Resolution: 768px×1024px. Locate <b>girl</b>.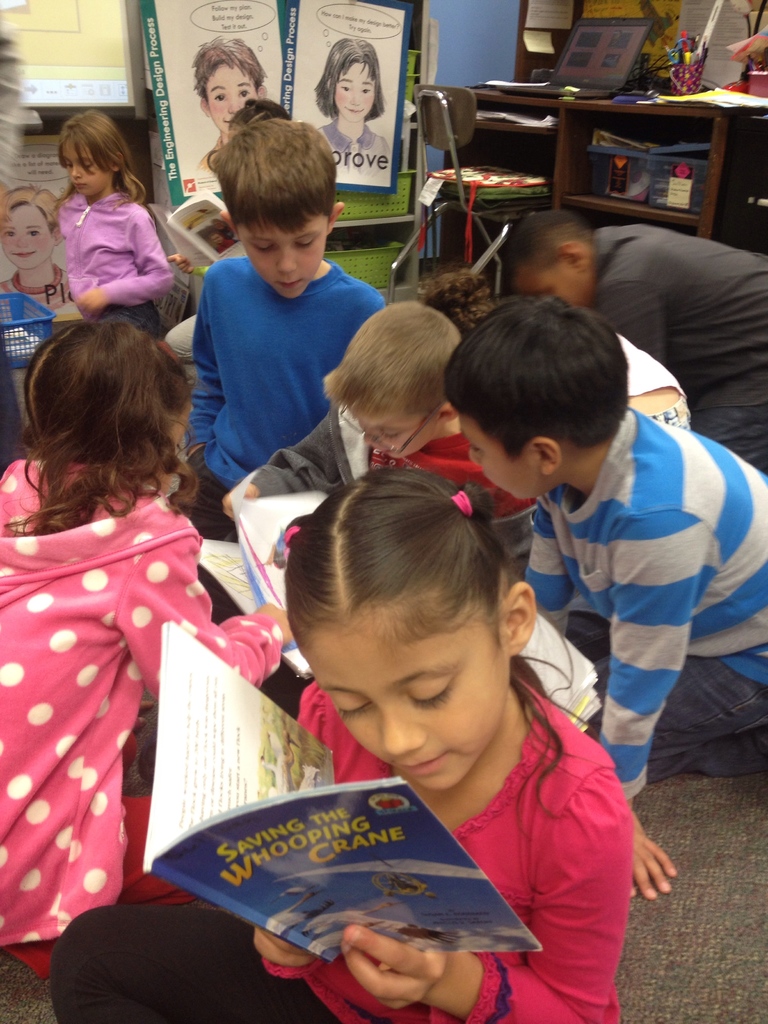
2:321:298:952.
